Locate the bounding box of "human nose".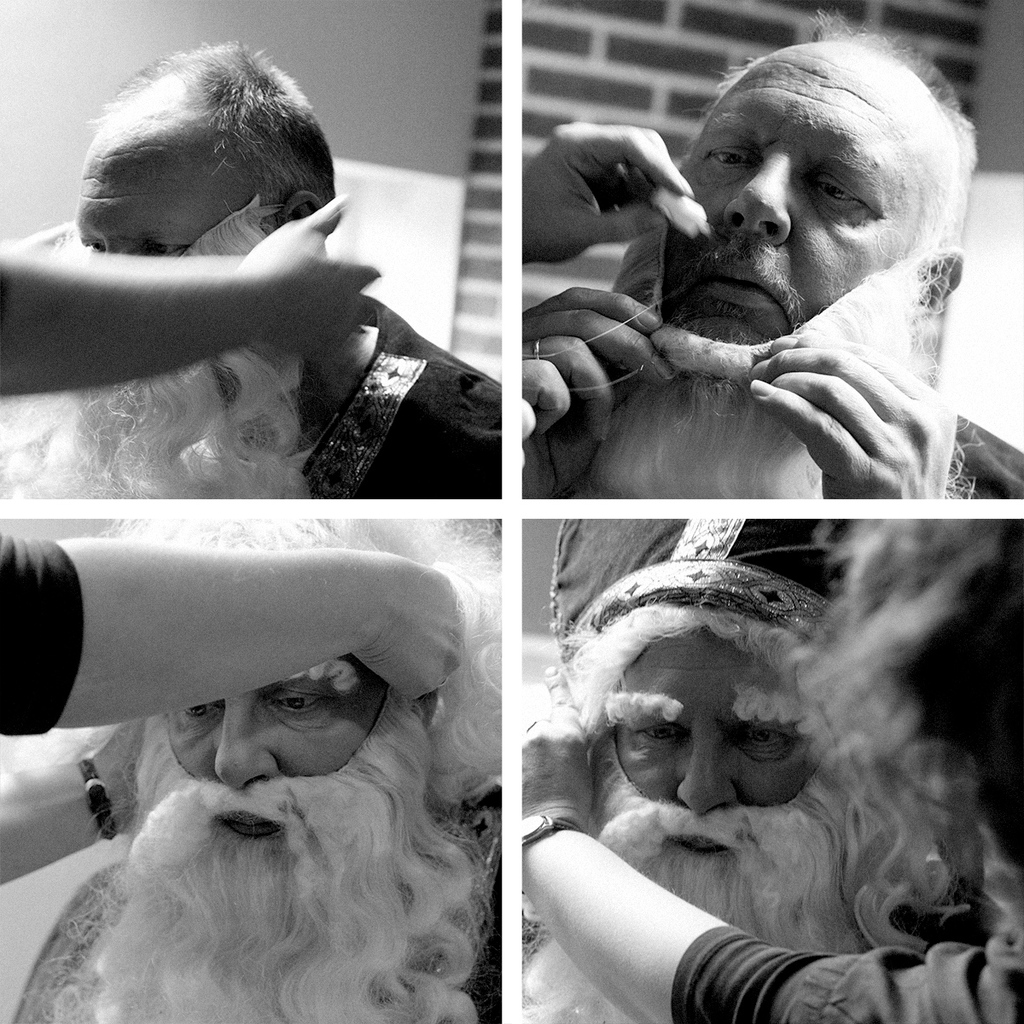
Bounding box: (715,152,793,243).
